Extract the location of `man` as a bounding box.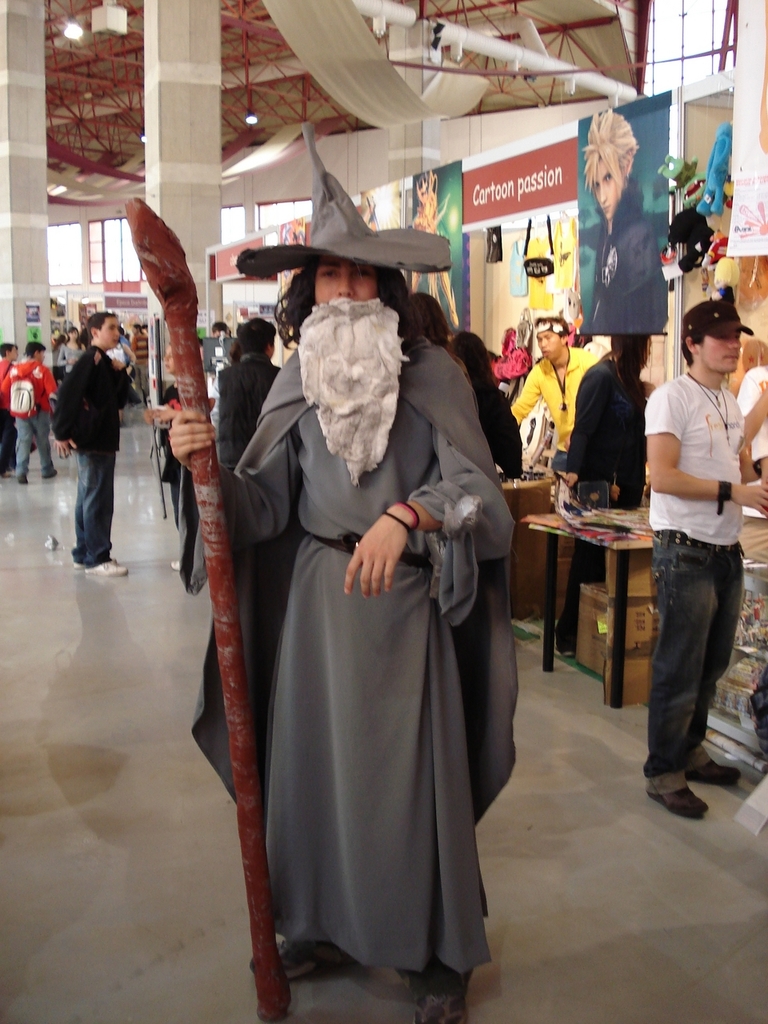
box=[506, 314, 615, 498].
